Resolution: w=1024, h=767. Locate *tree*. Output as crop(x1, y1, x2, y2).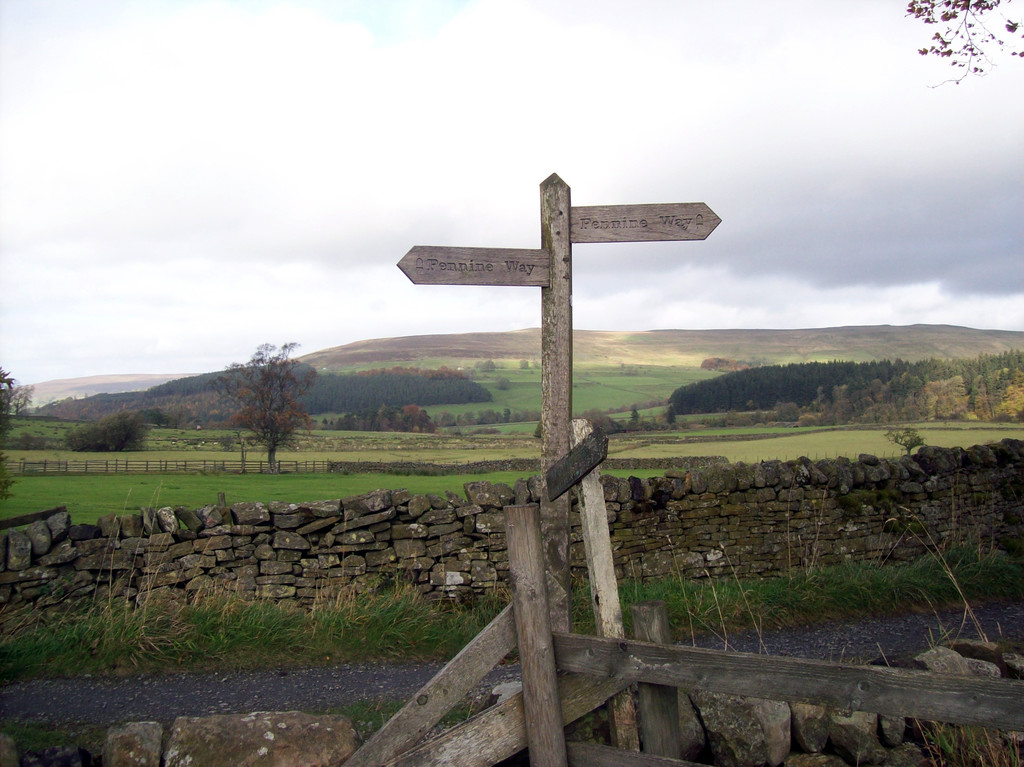
crop(209, 314, 321, 475).
